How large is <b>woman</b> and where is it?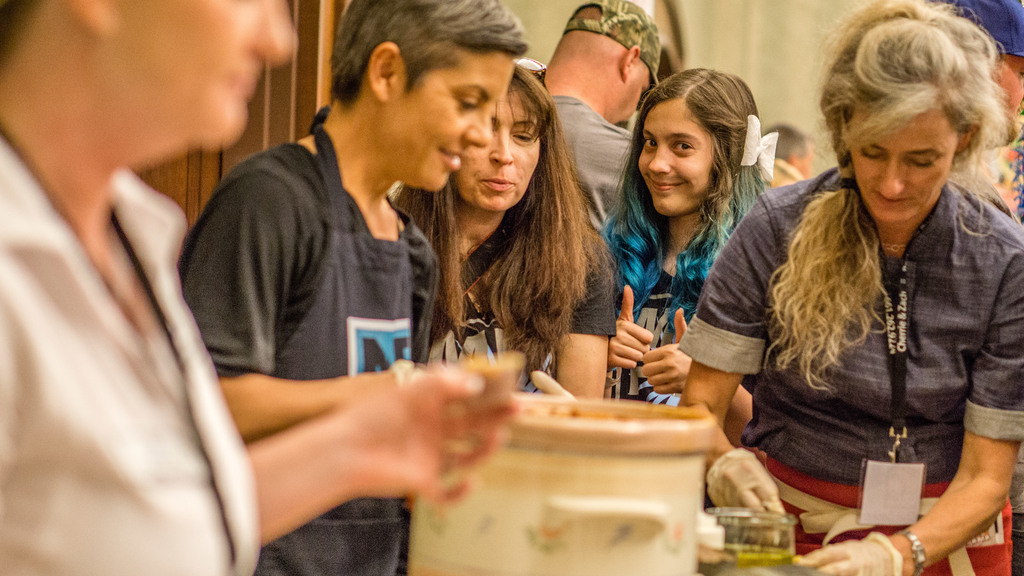
Bounding box: [600,65,776,402].
